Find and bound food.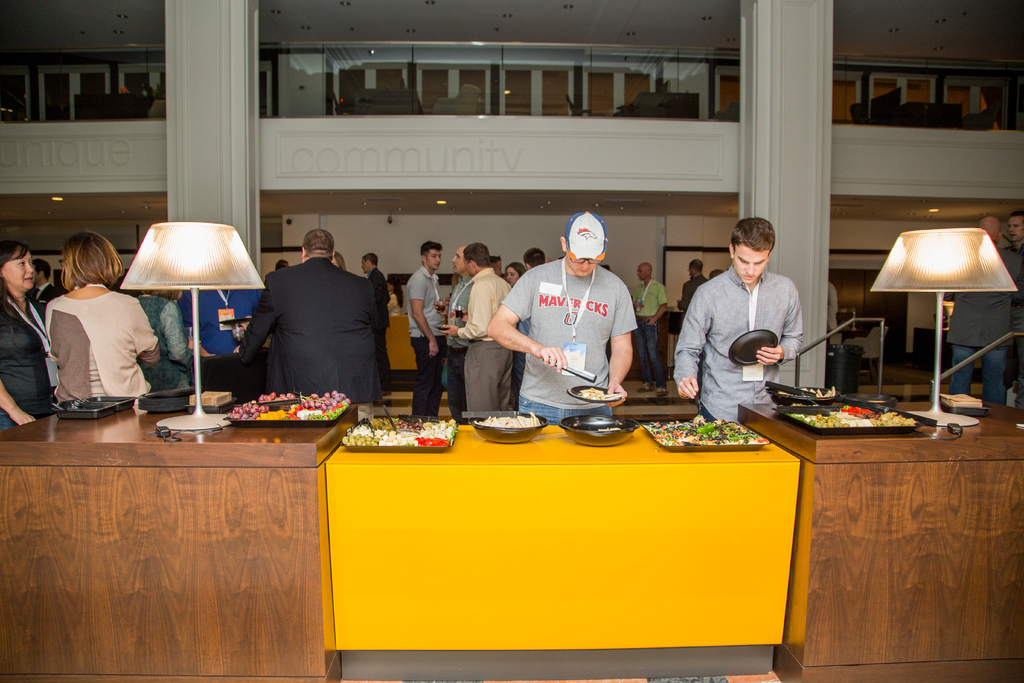
Bound: 582, 384, 623, 399.
